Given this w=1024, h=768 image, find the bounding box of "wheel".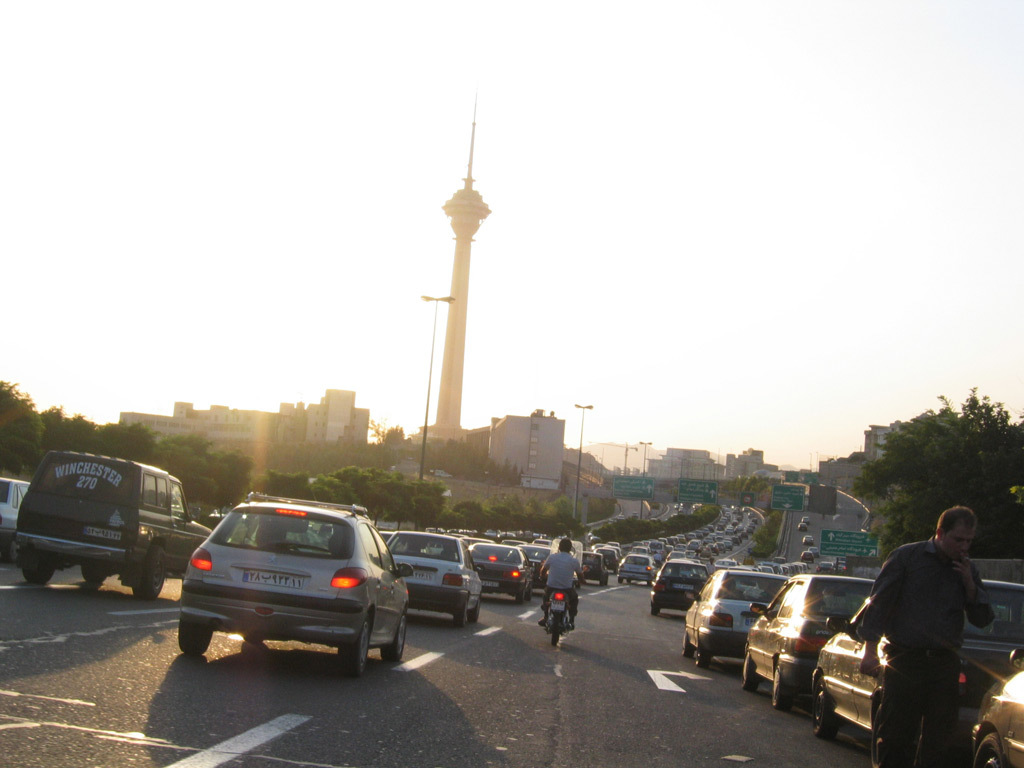
(left=977, top=732, right=1008, bottom=767).
